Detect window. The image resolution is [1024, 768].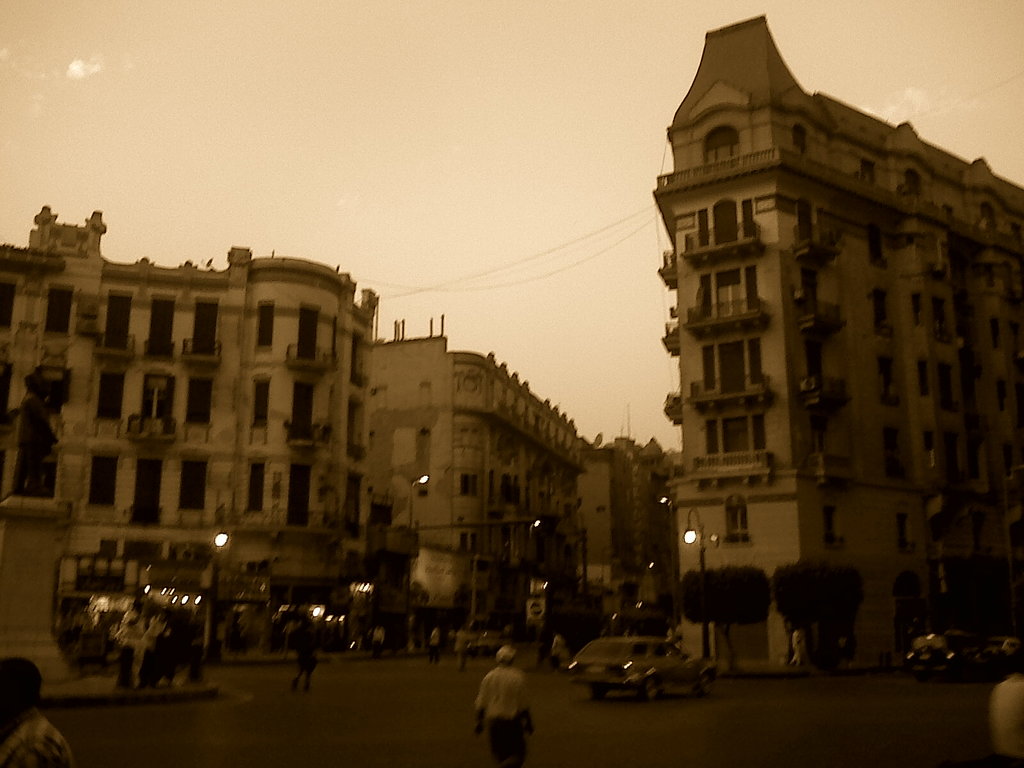
l=347, t=397, r=362, b=455.
